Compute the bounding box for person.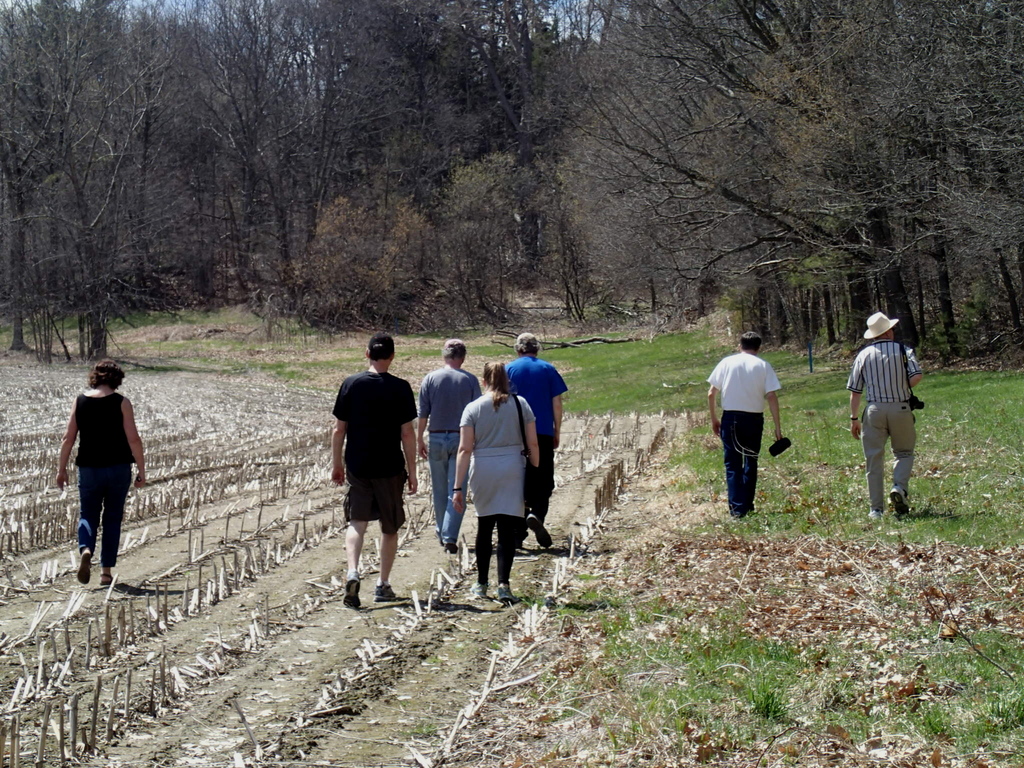
<region>317, 326, 412, 598</region>.
